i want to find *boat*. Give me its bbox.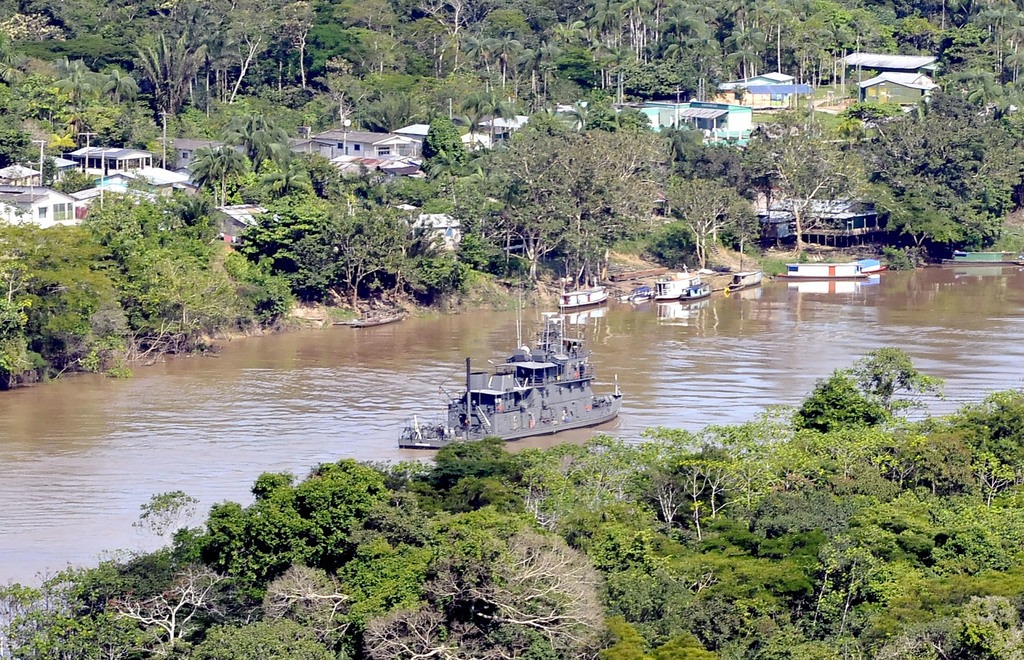
rect(779, 262, 868, 278).
